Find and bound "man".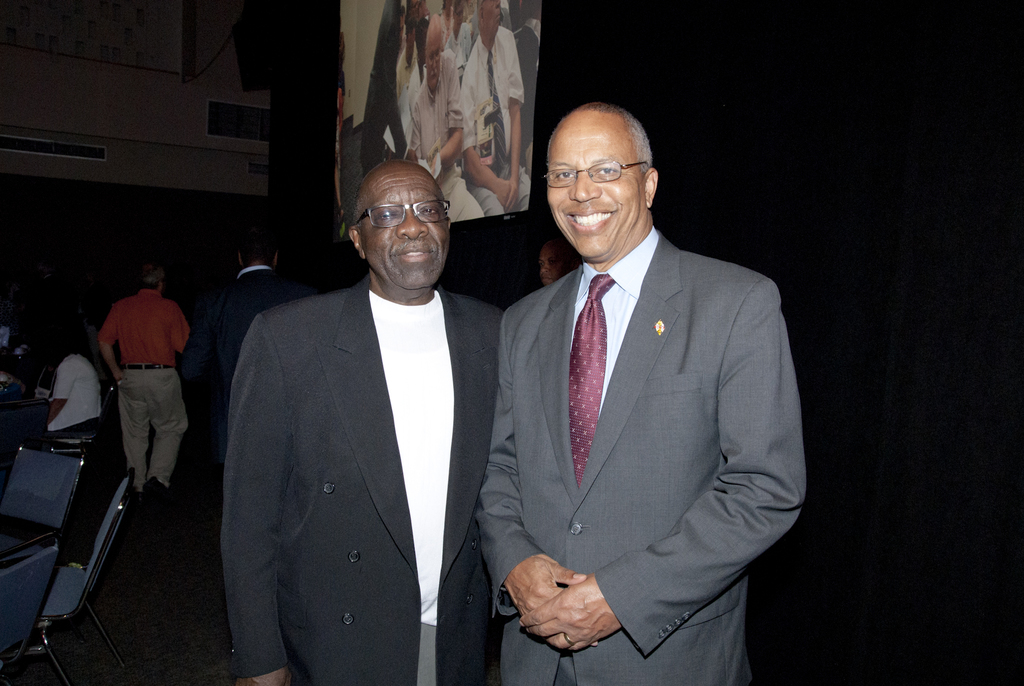
Bound: <region>228, 158, 514, 685</region>.
